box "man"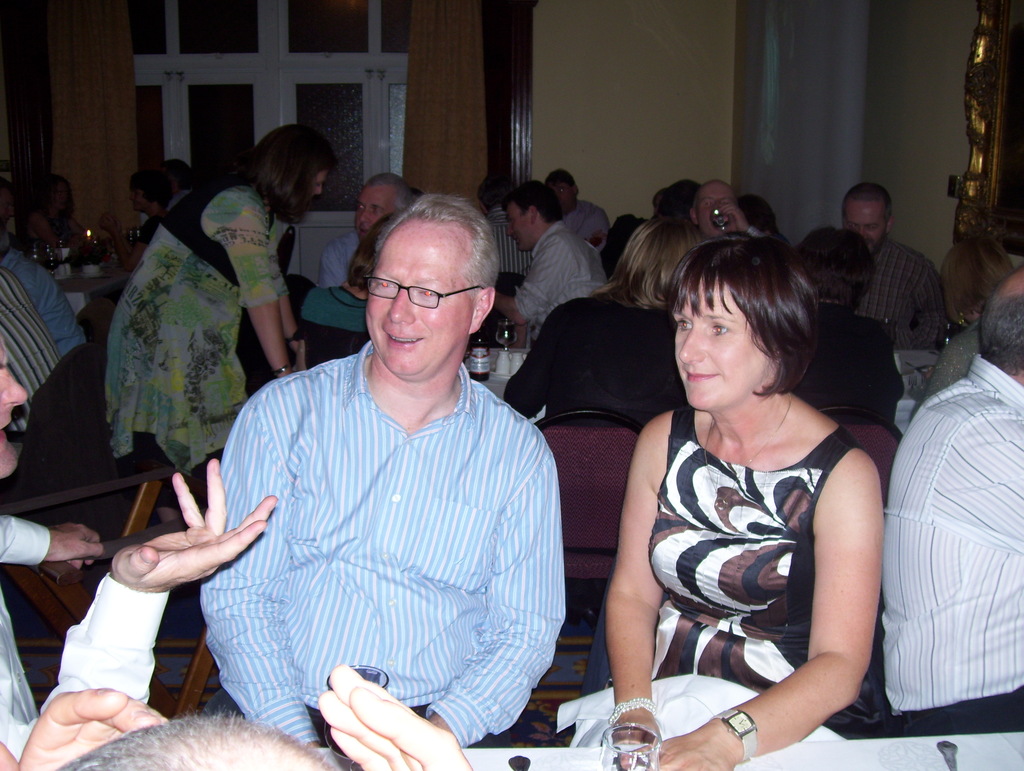
crop(311, 170, 419, 295)
